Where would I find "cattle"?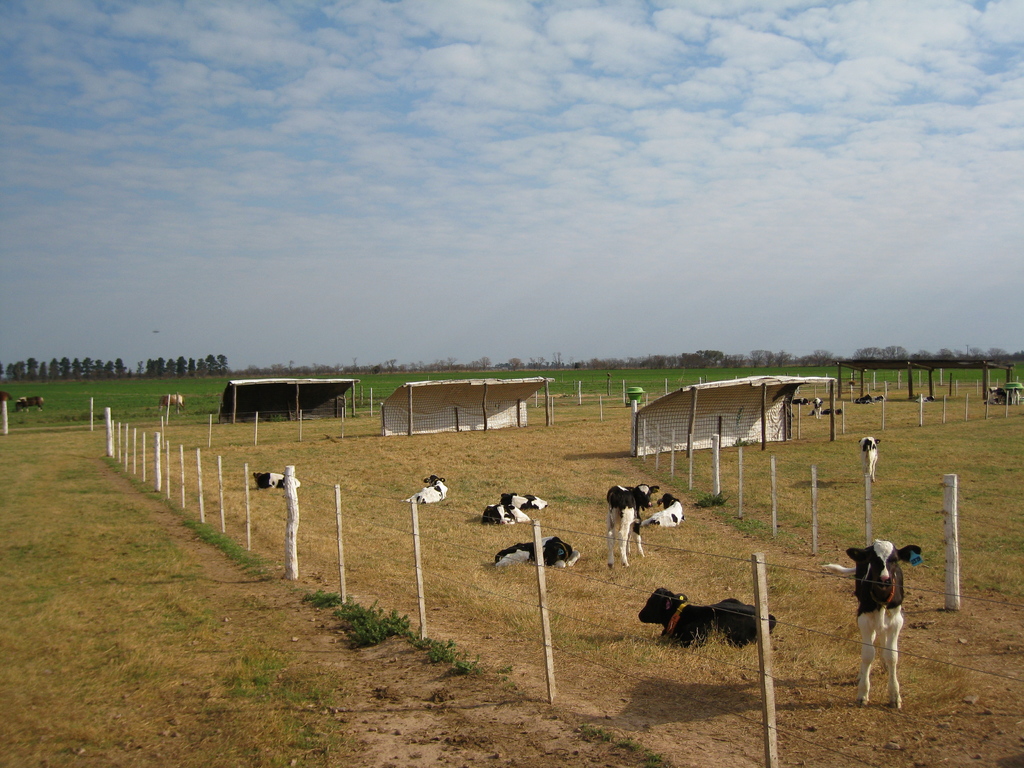
At bbox(813, 395, 826, 420).
